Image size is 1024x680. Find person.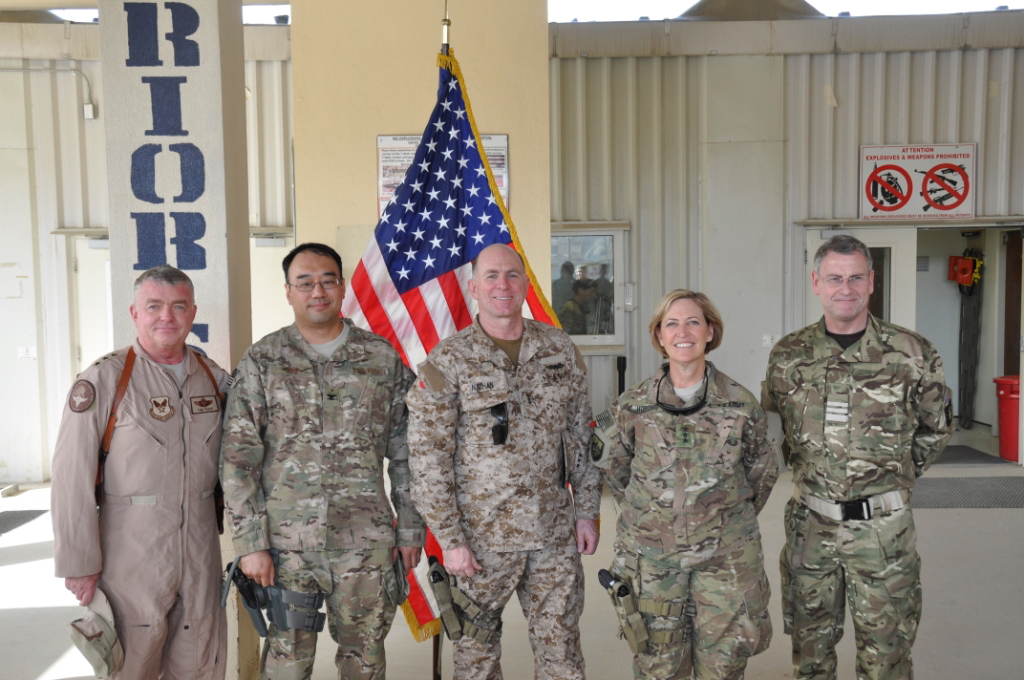
<bbox>769, 235, 952, 679</bbox>.
